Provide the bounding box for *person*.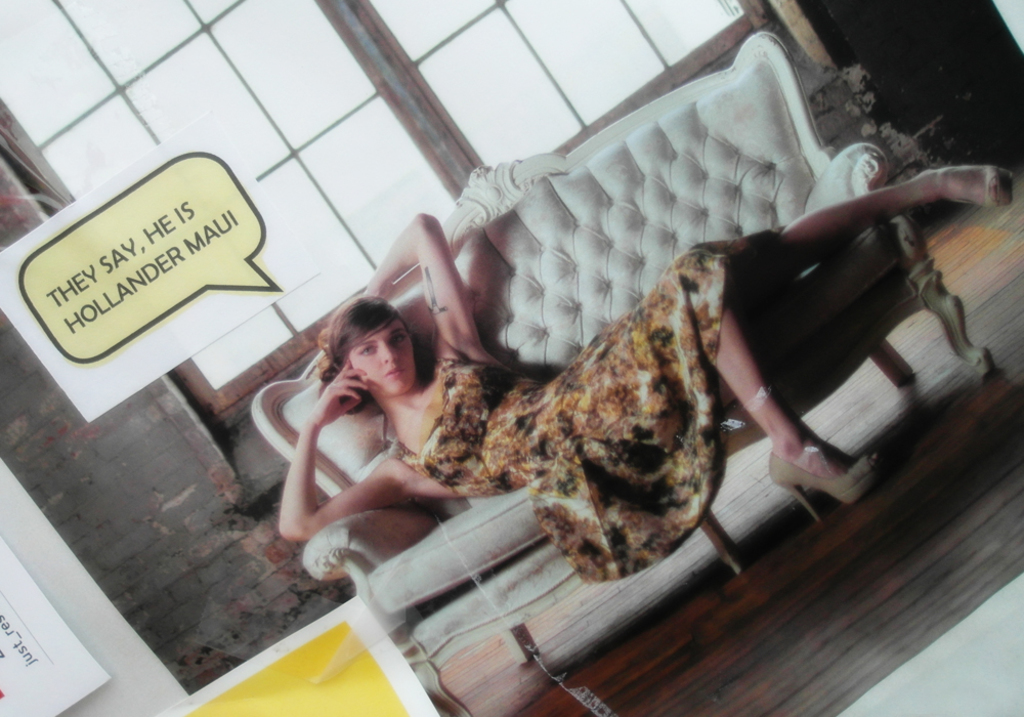
box(274, 164, 1020, 584).
